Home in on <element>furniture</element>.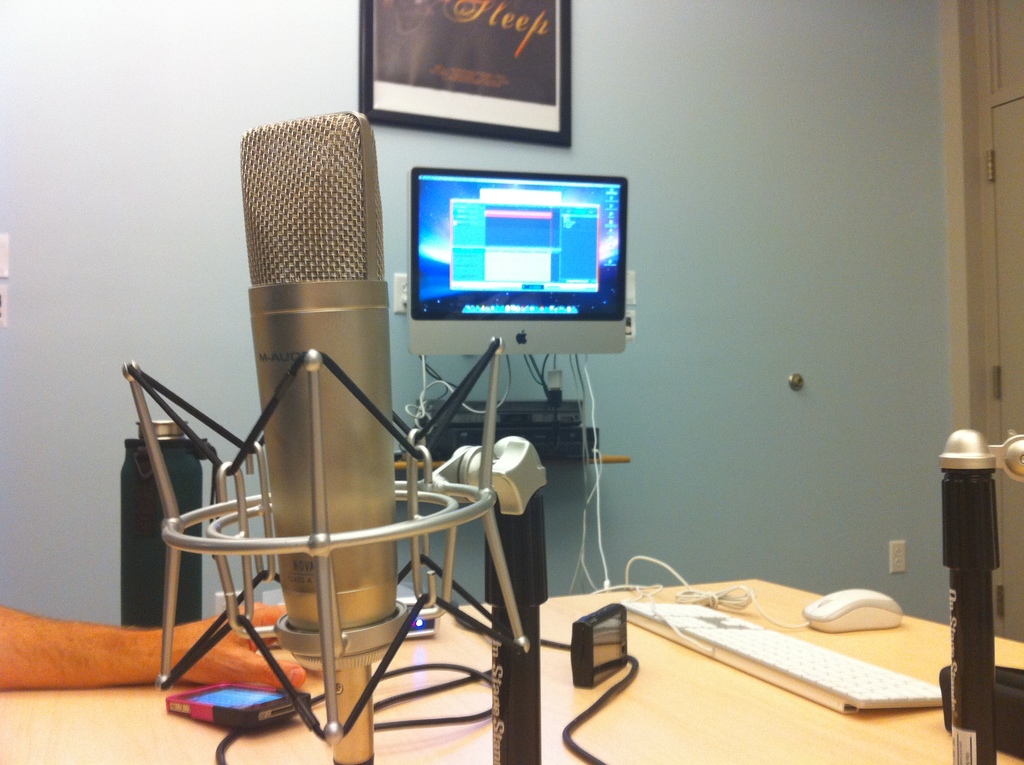
Homed in at <bbox>0, 577, 1023, 764</bbox>.
